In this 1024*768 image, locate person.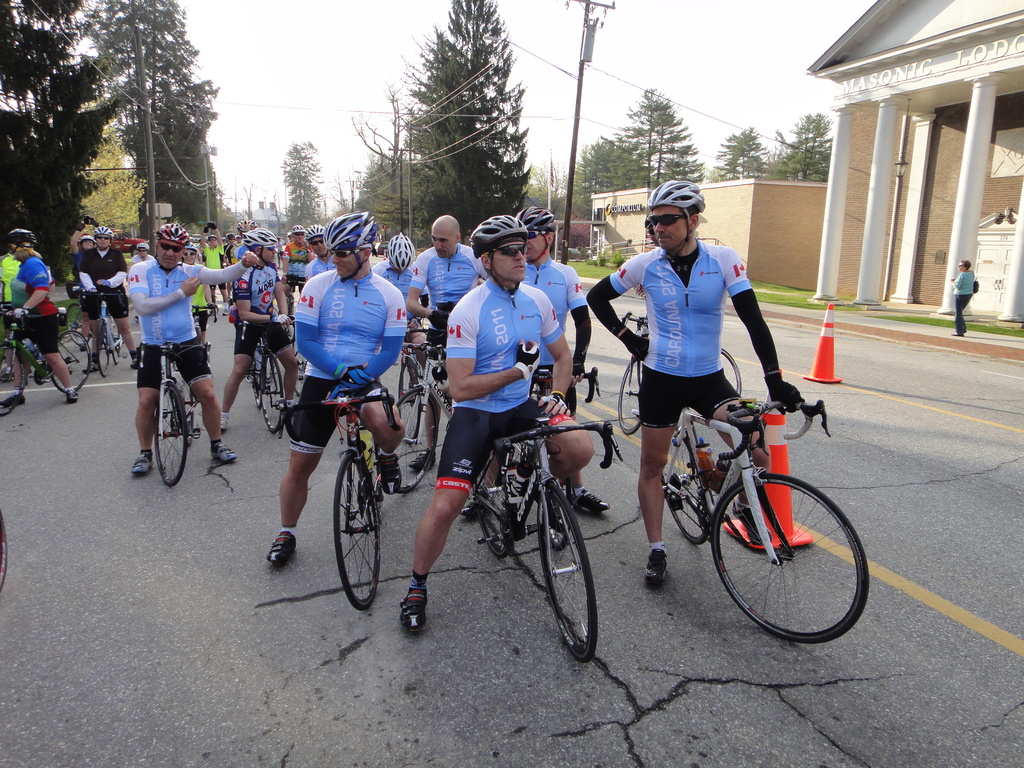
Bounding box: 394 211 611 633.
